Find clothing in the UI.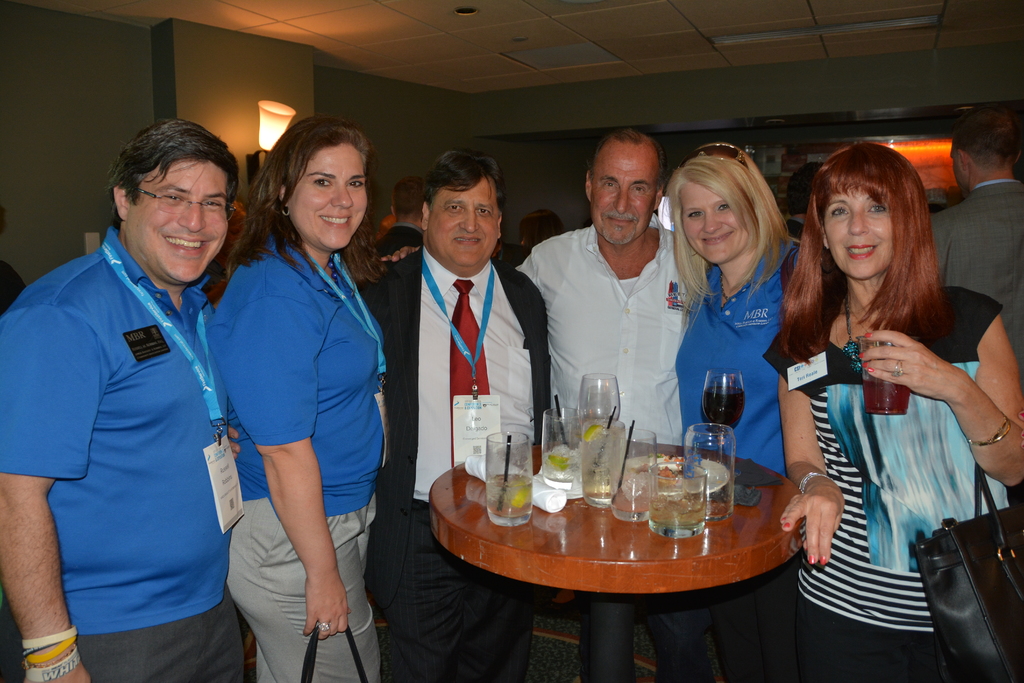
UI element at <bbox>362, 249, 564, 533</bbox>.
